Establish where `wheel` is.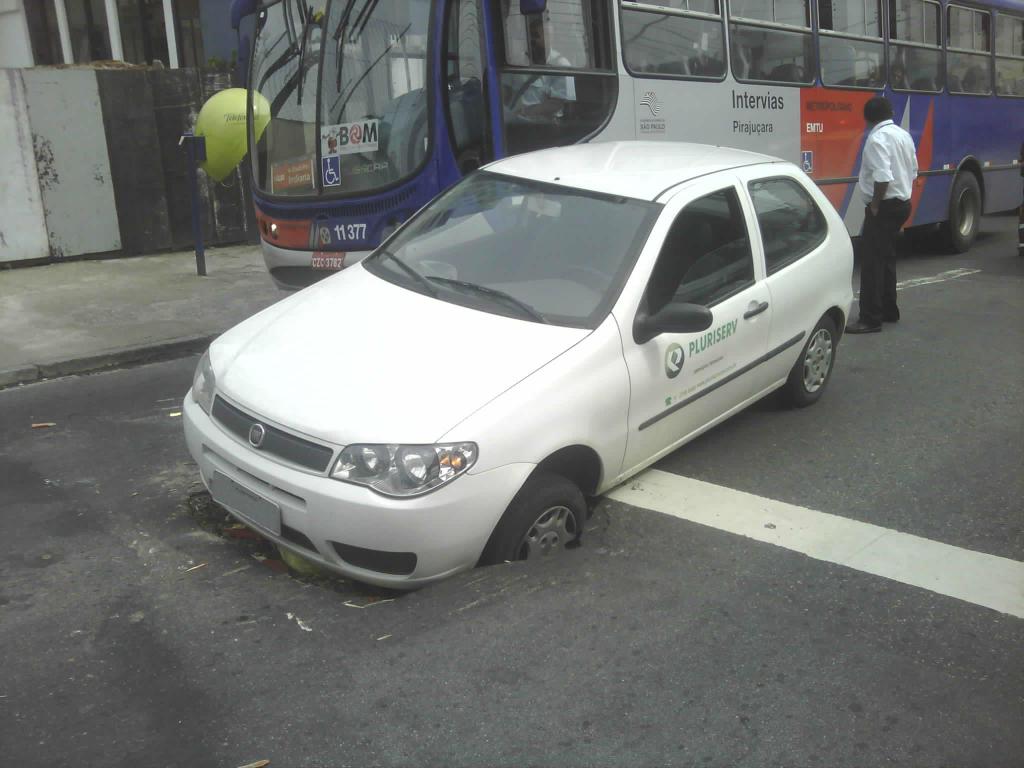
Established at (left=783, top=318, right=838, bottom=404).
